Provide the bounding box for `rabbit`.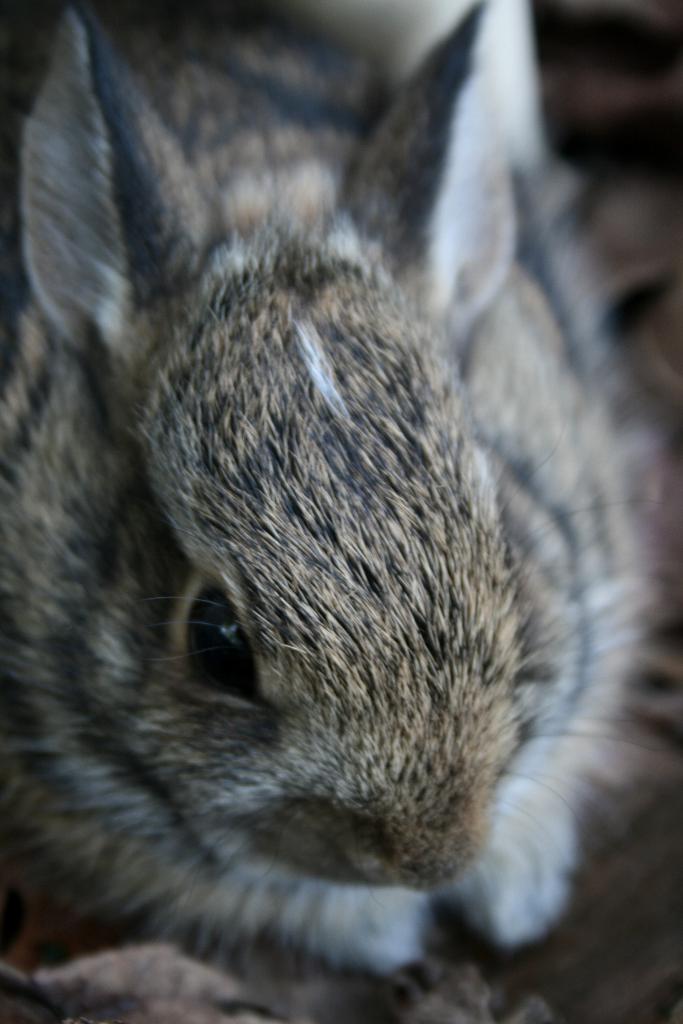
(0,0,682,1023).
